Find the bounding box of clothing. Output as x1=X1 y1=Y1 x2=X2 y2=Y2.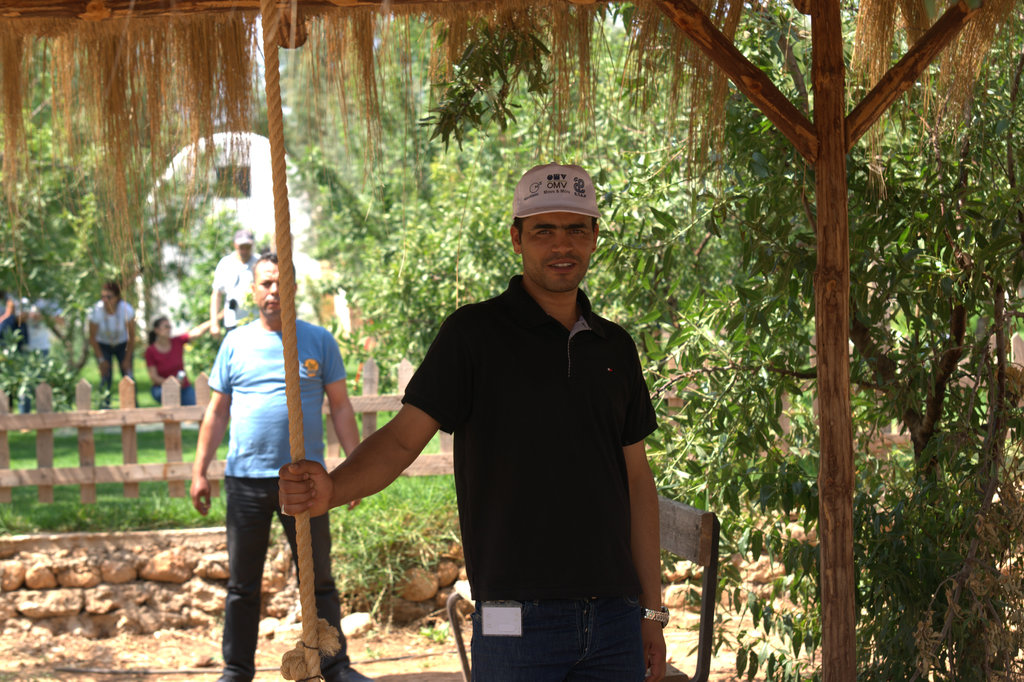
x1=207 y1=321 x2=346 y2=681.
